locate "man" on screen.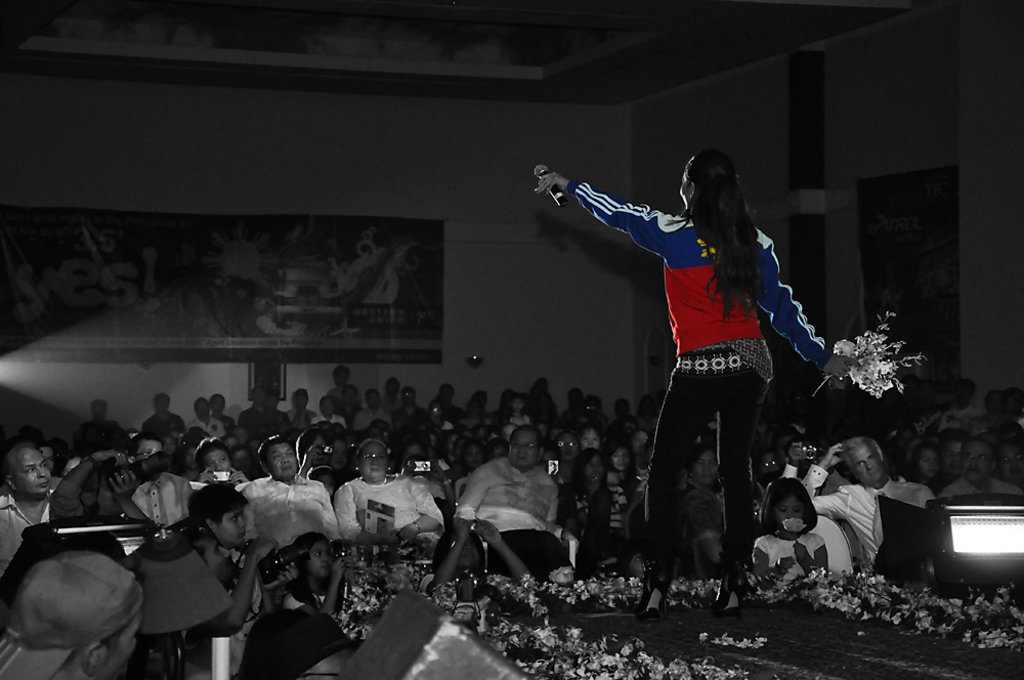
On screen at (x1=309, y1=396, x2=351, y2=429).
